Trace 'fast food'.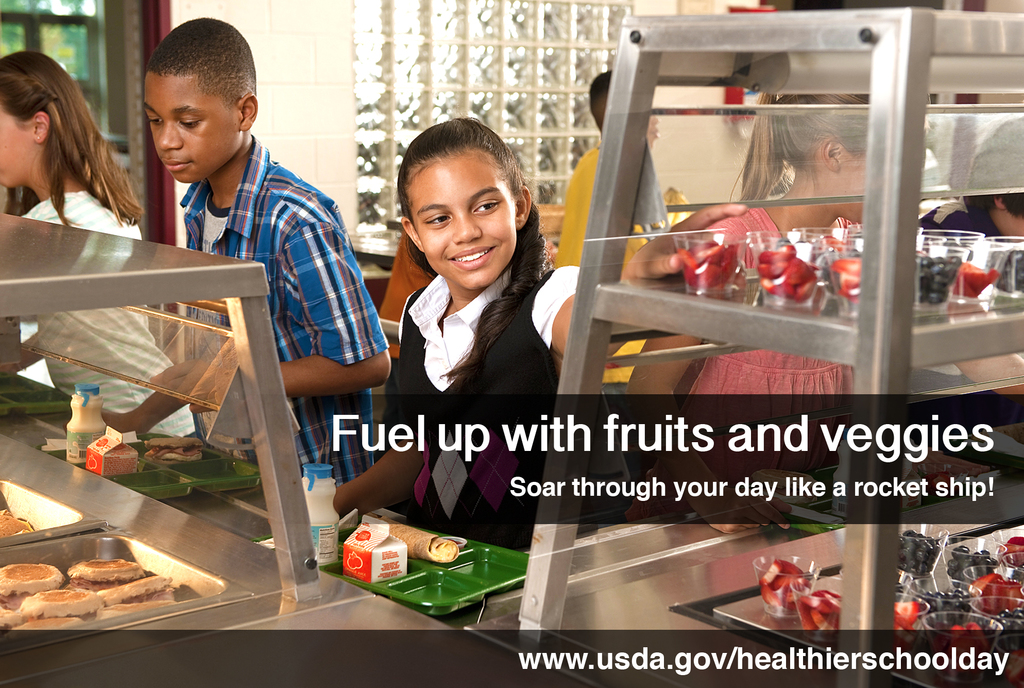
Traced to l=145, t=434, r=207, b=466.
